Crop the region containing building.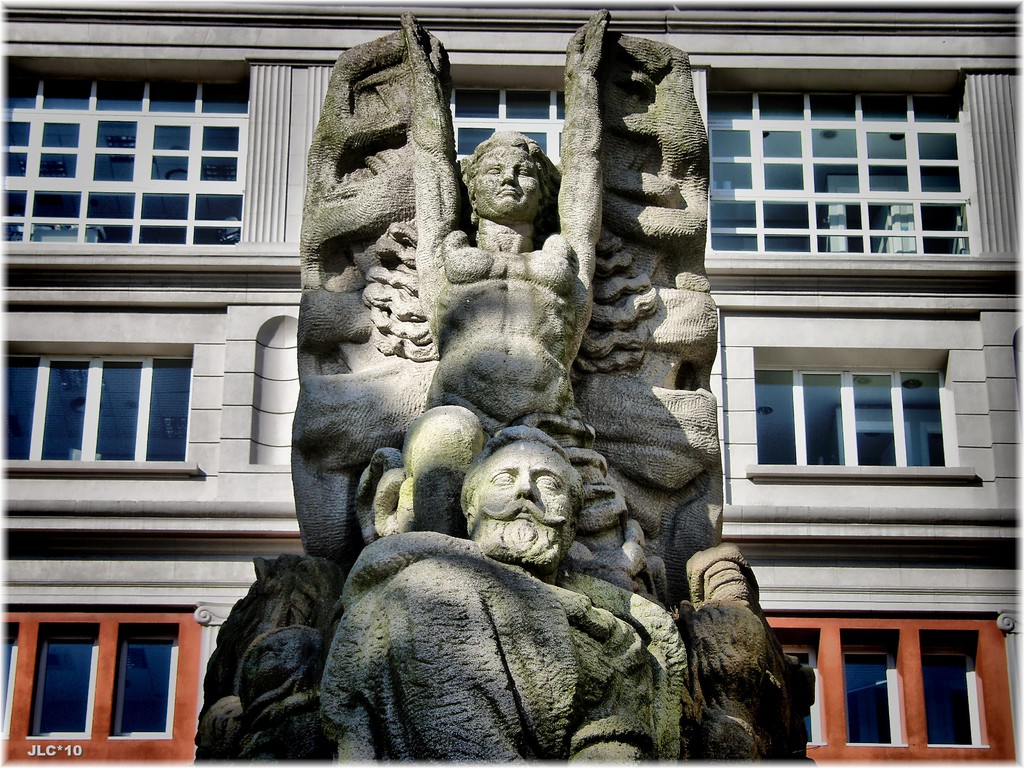
Crop region: x1=3, y1=1, x2=1023, y2=764.
